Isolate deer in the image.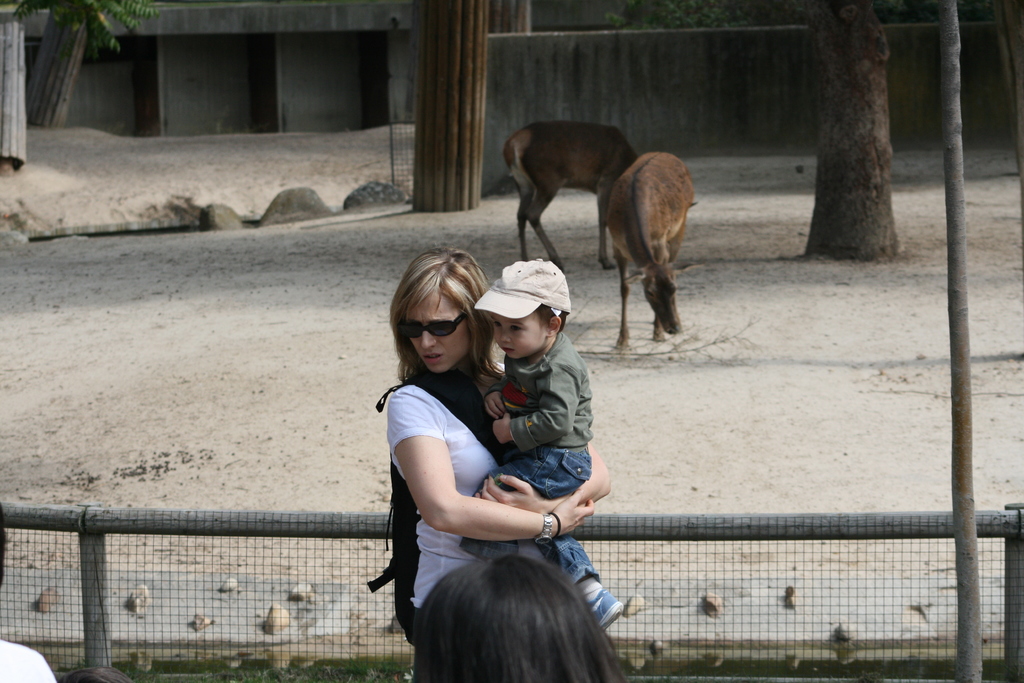
Isolated region: select_region(504, 120, 632, 269).
